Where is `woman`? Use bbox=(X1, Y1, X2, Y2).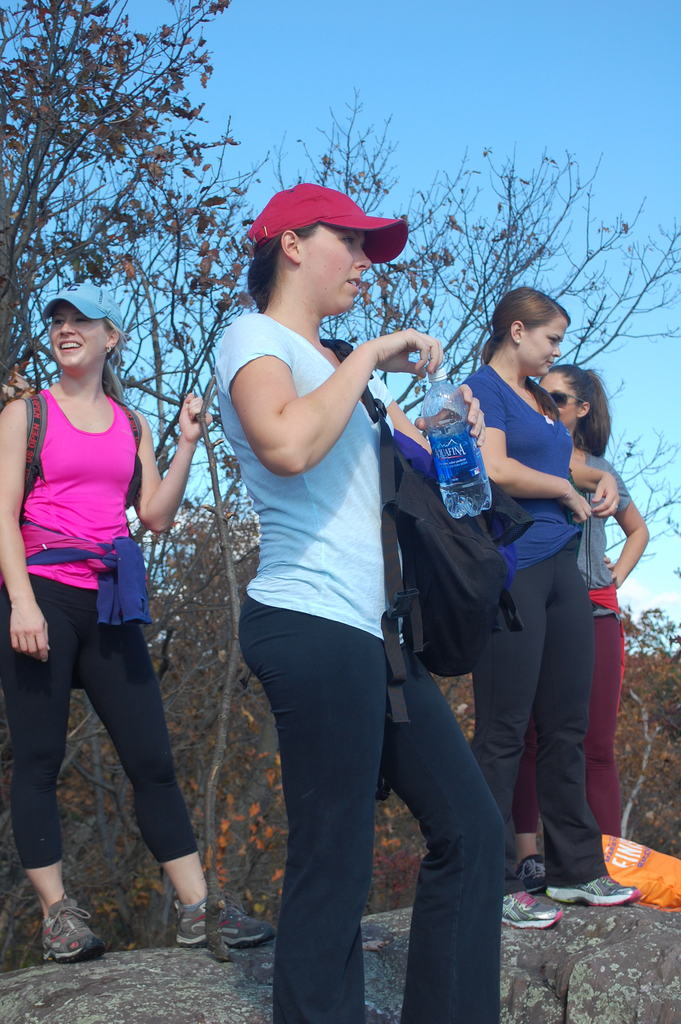
bbox=(459, 288, 642, 925).
